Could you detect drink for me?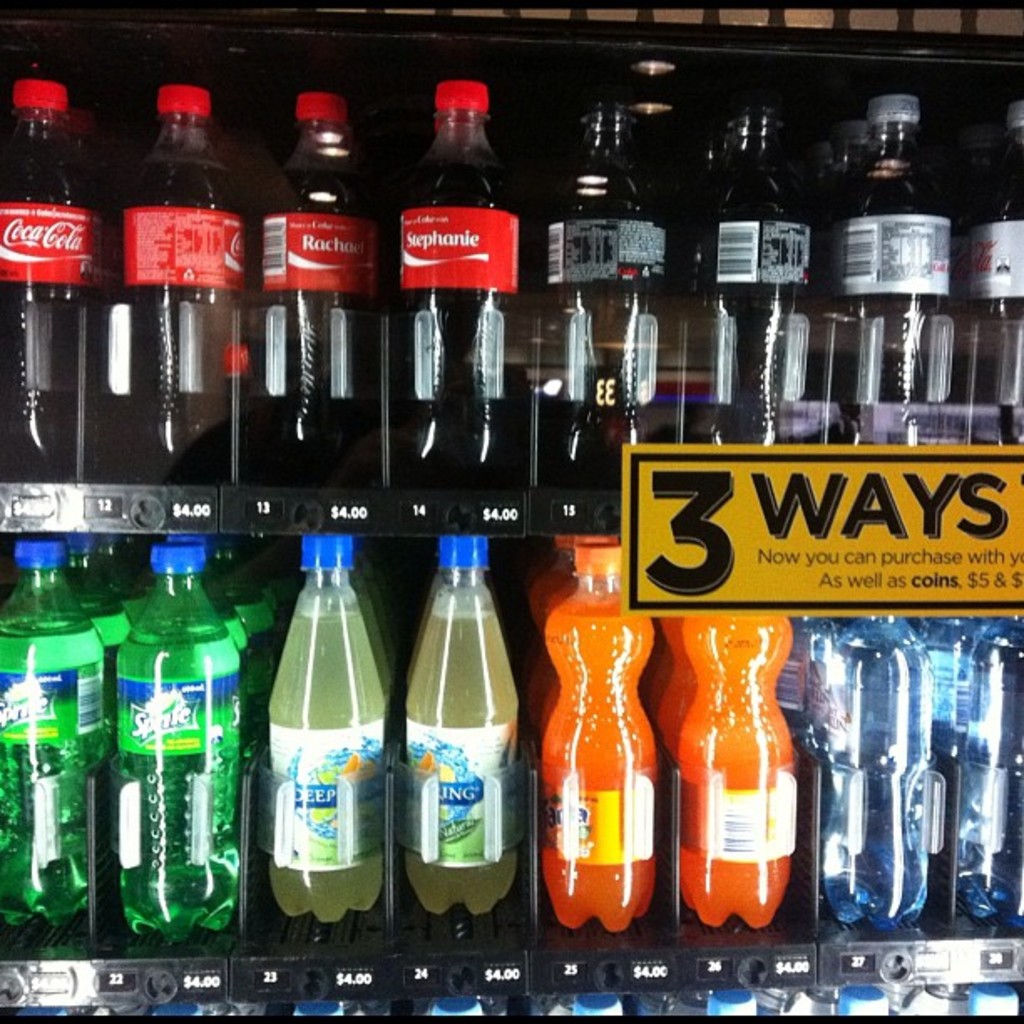
Detection result: [0,622,92,937].
